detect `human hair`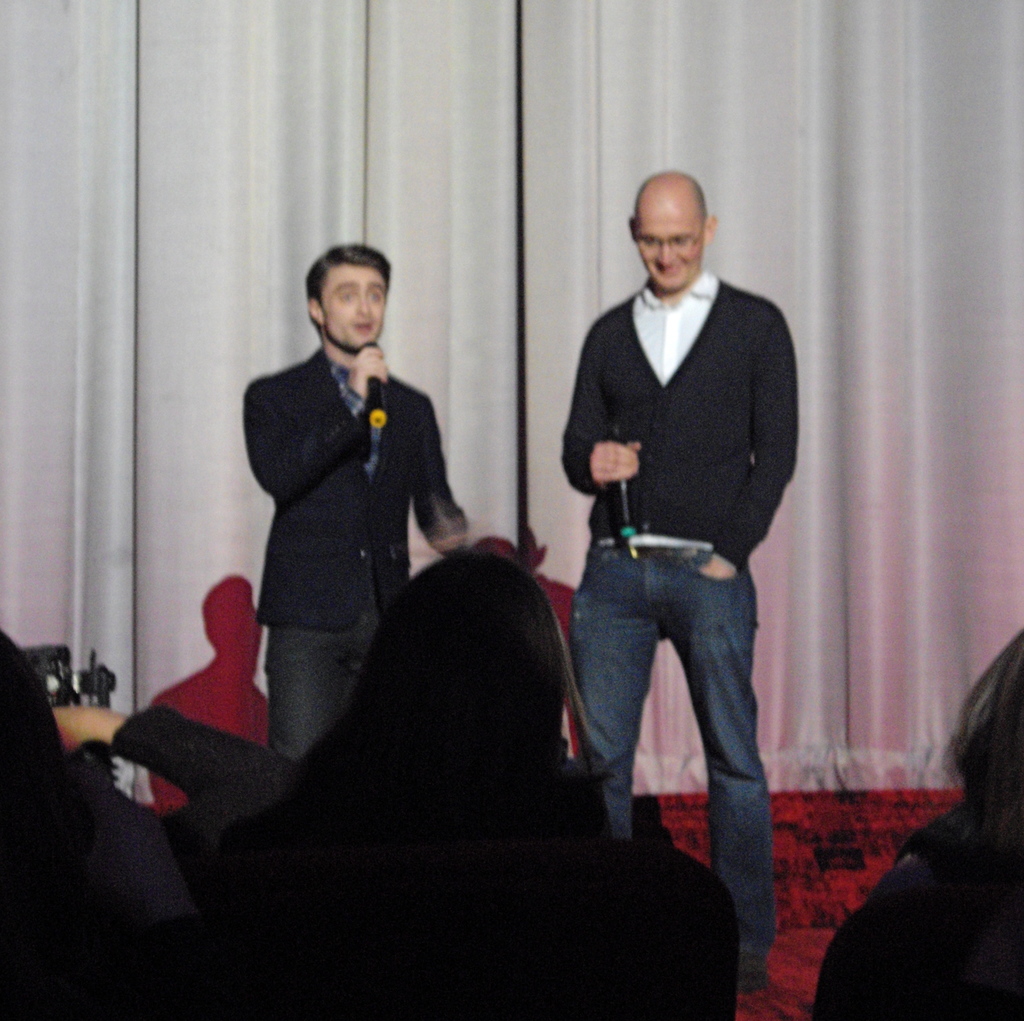
(944, 626, 1023, 851)
